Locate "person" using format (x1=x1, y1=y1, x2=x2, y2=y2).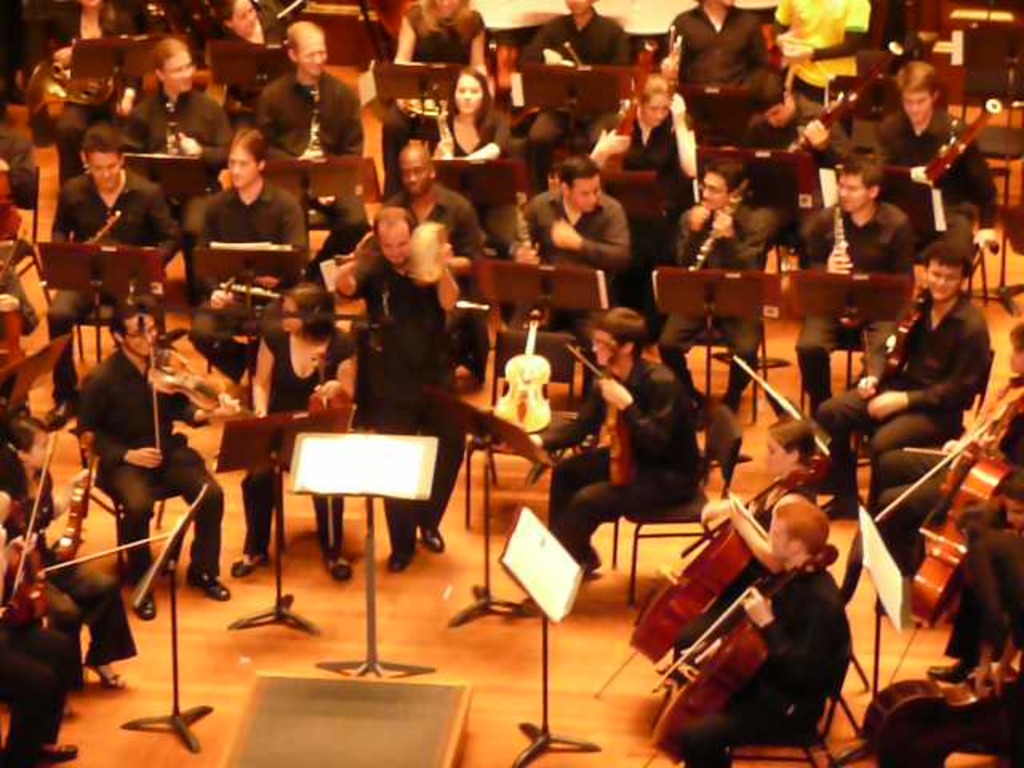
(x1=797, y1=150, x2=910, y2=411).
